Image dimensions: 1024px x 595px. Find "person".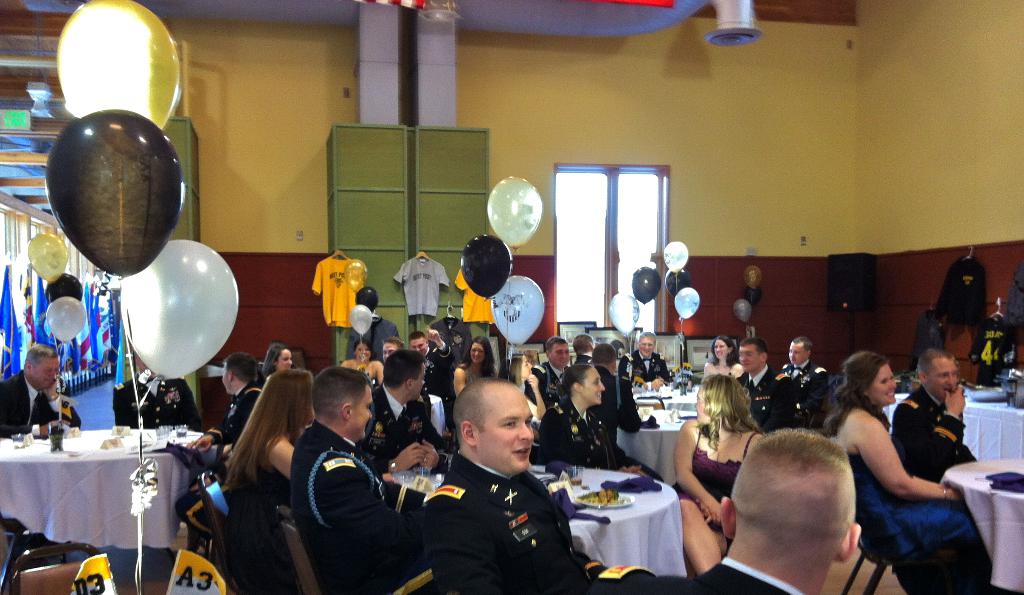
BBox(707, 331, 732, 363).
